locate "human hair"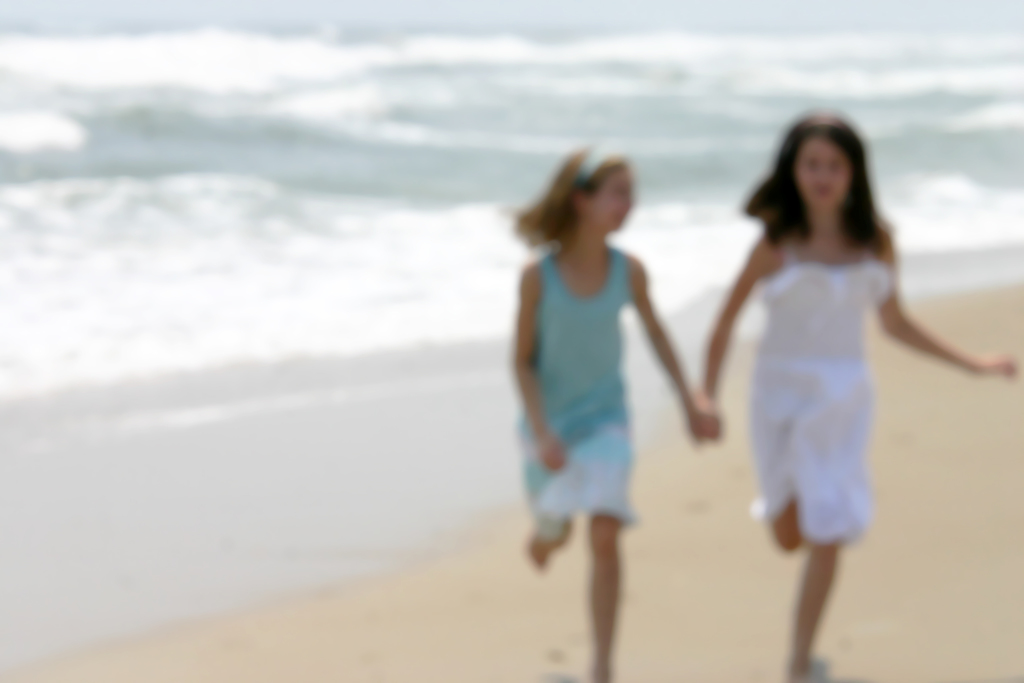
506/142/637/251
